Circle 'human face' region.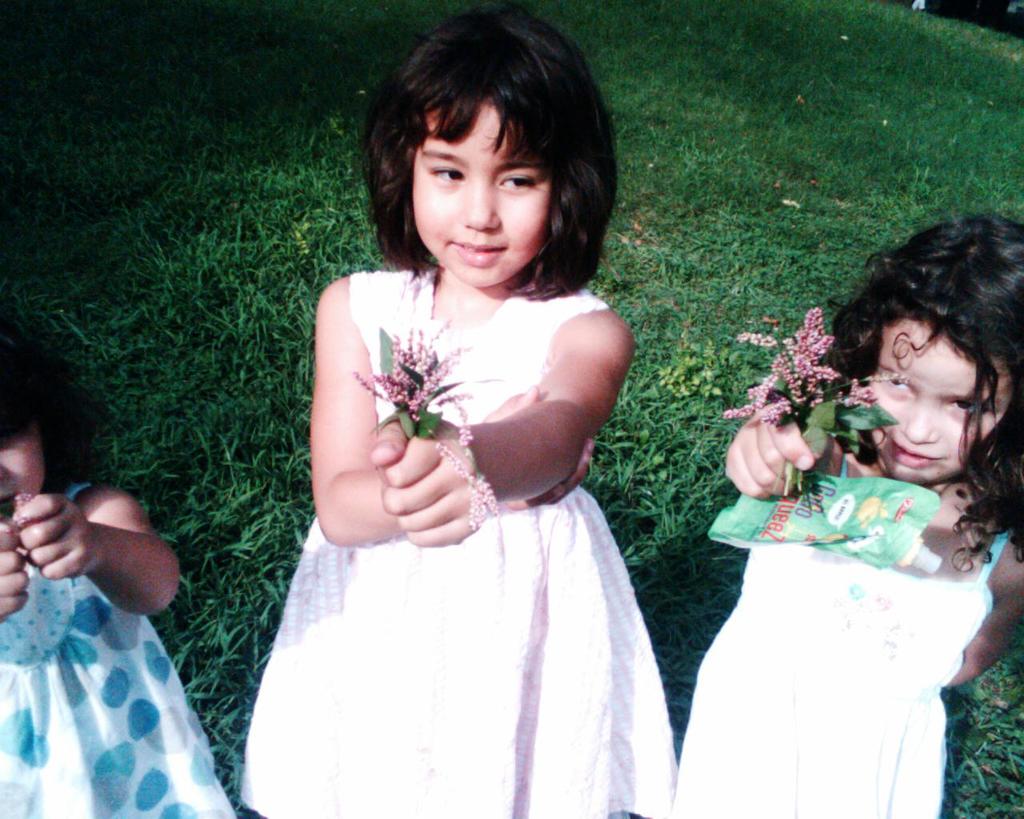
Region: 412,102,557,290.
